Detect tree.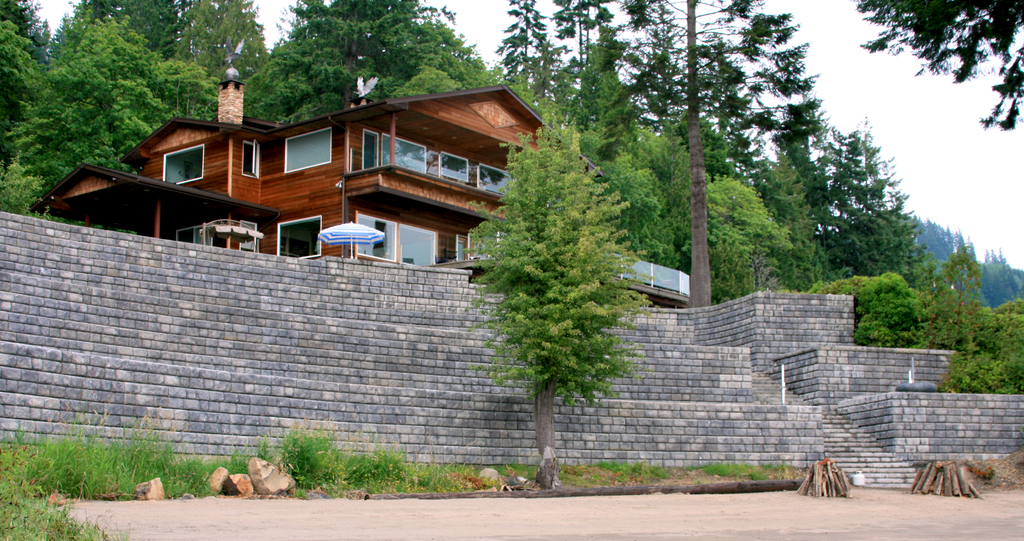
Detected at [left=0, top=17, right=36, bottom=120].
